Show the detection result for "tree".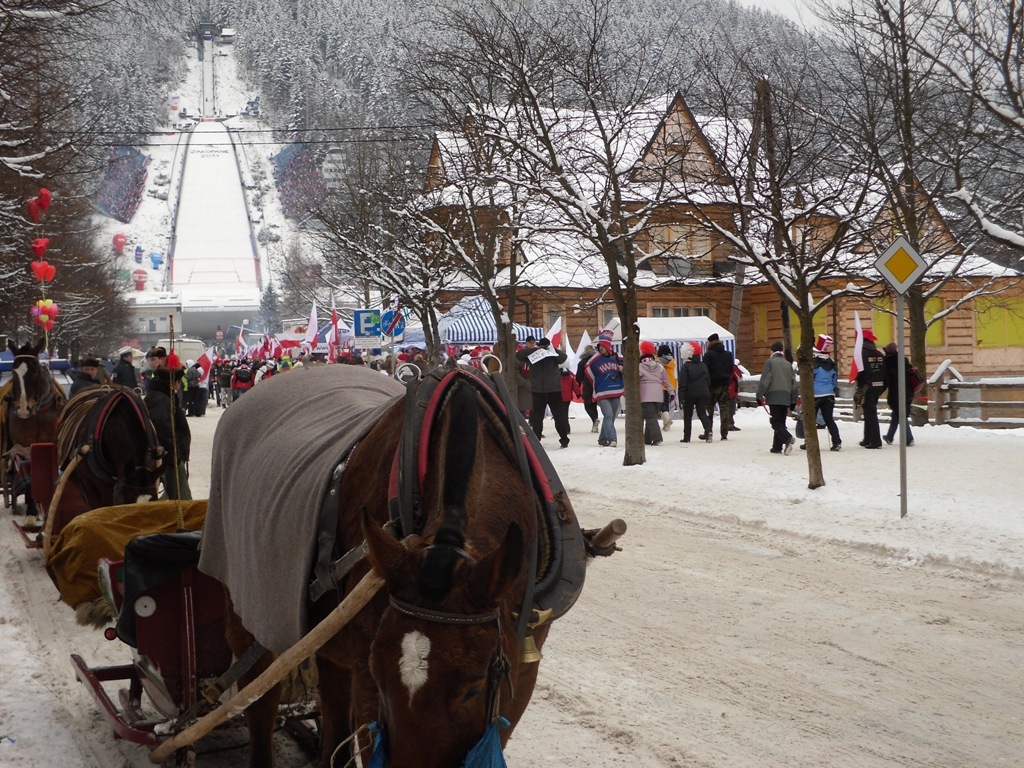
x1=0, y1=0, x2=278, y2=421.
